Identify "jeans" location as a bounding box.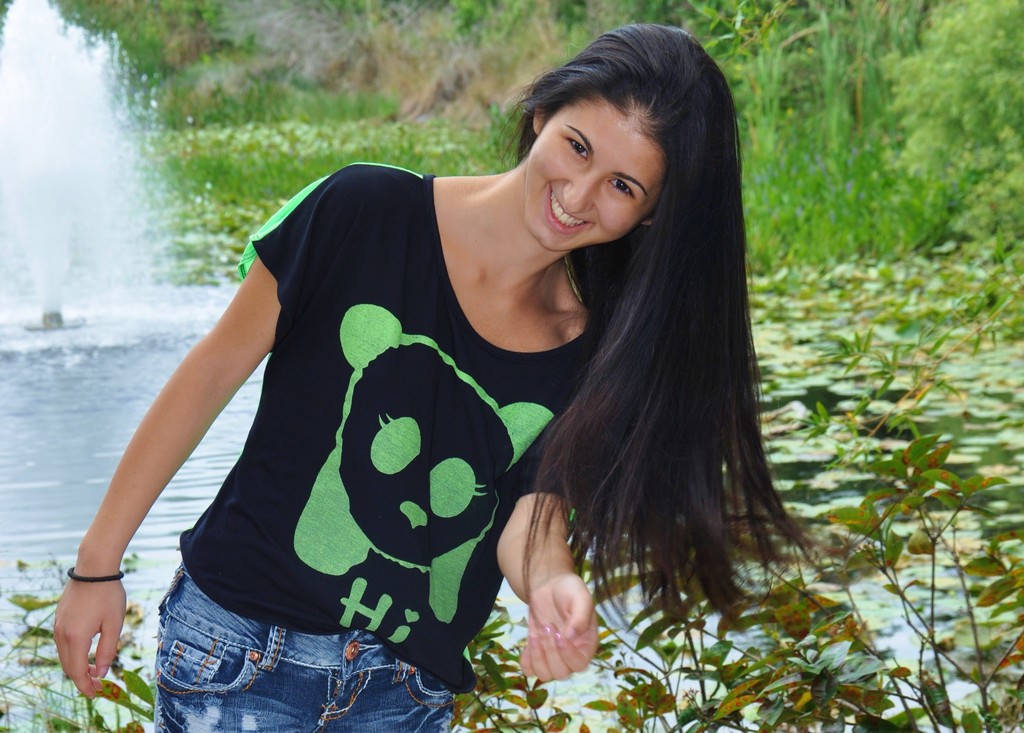
150:566:456:732.
